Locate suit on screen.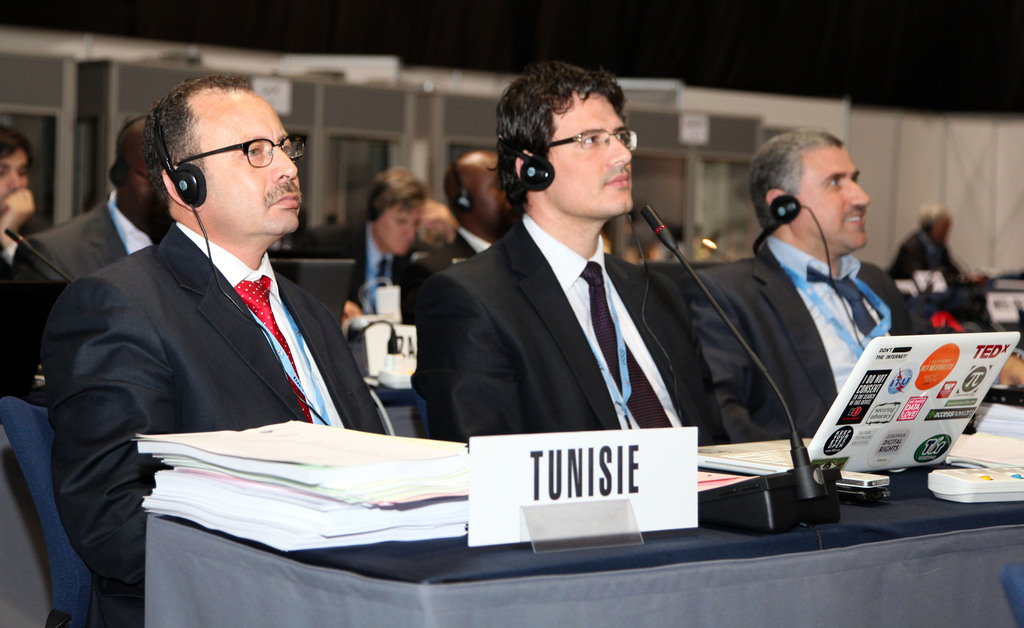
On screen at 409 229 493 321.
